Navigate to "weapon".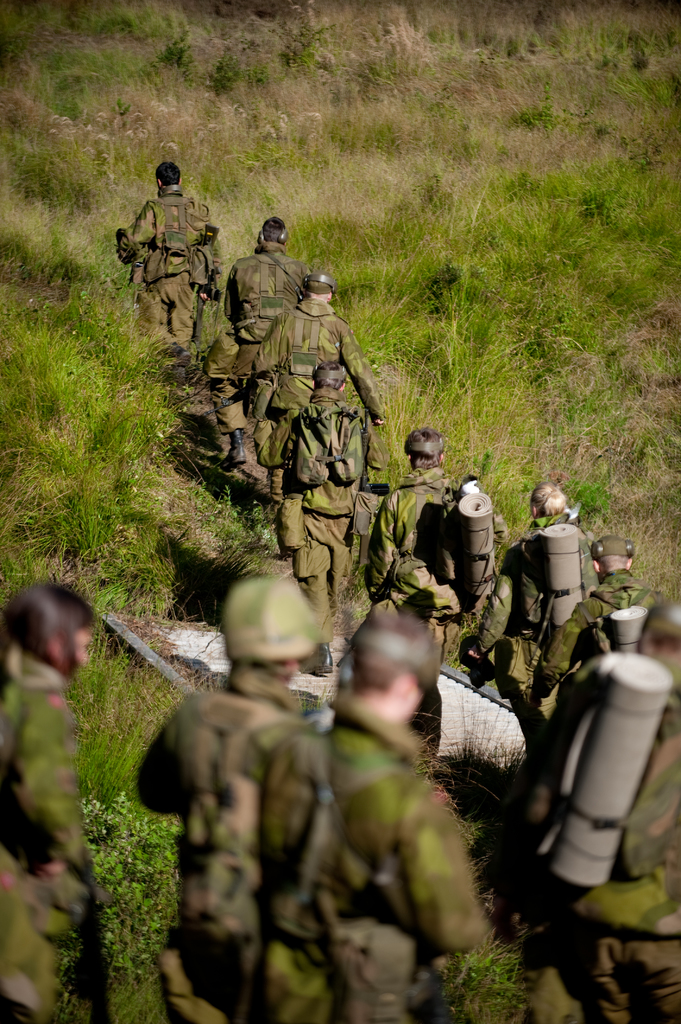
Navigation target: locate(365, 852, 445, 1023).
